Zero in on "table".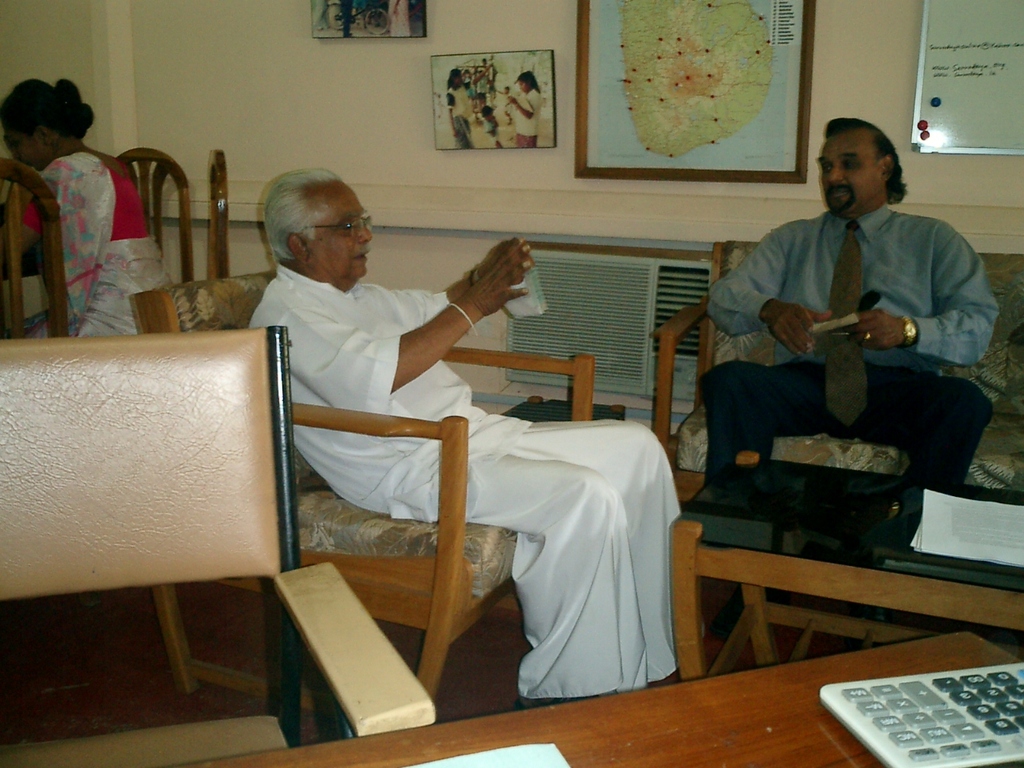
Zeroed in: box=[156, 622, 1023, 767].
